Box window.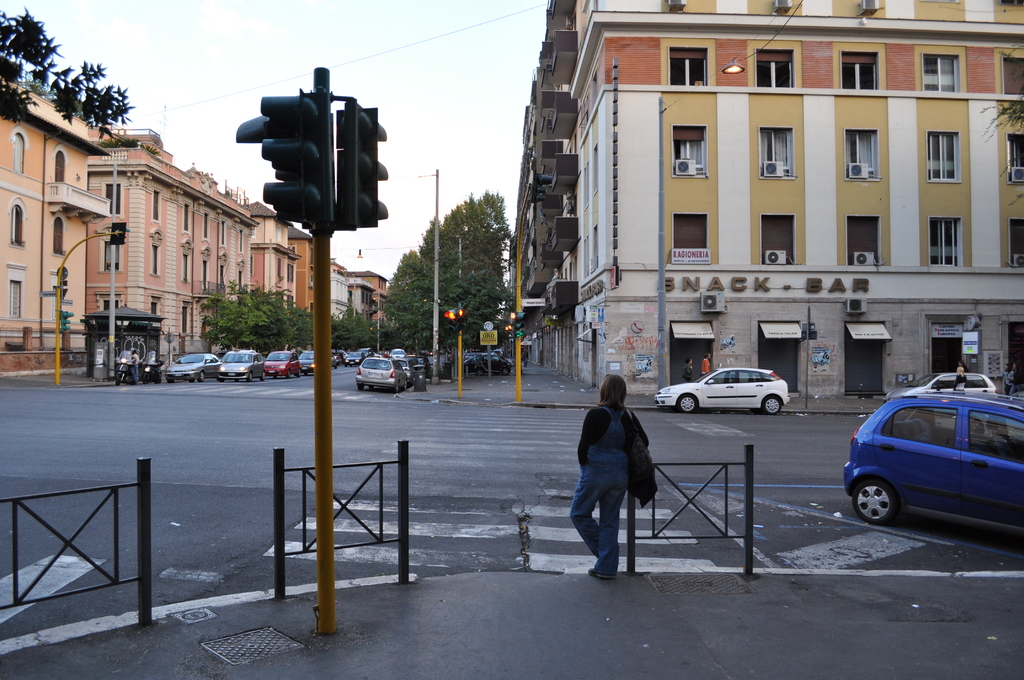
844 131 884 180.
